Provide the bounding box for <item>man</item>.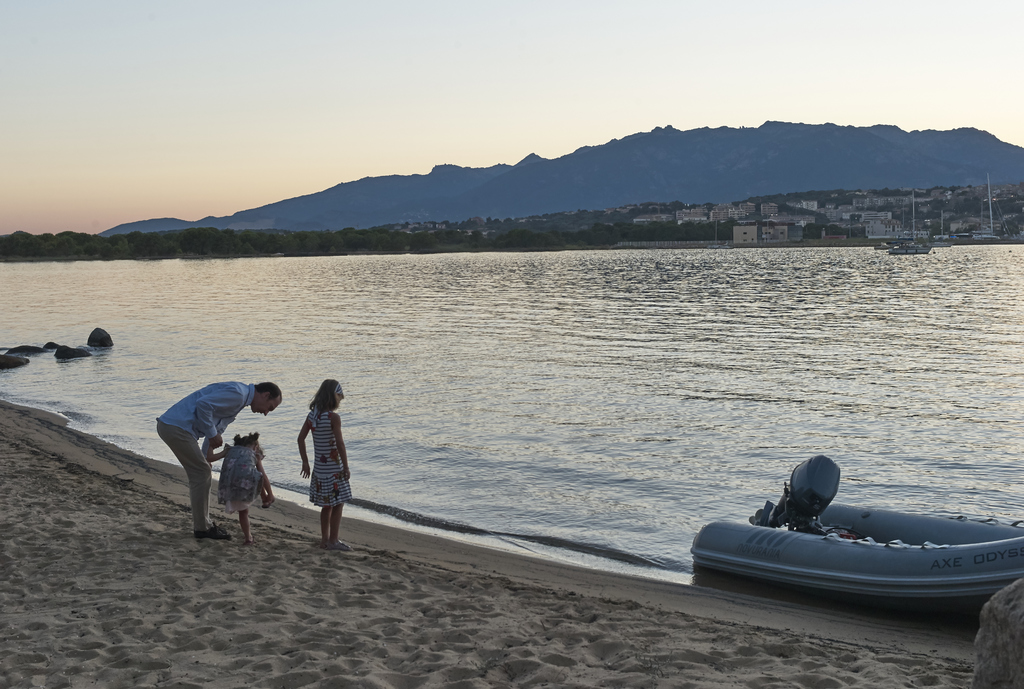
bbox=[152, 372, 271, 549].
